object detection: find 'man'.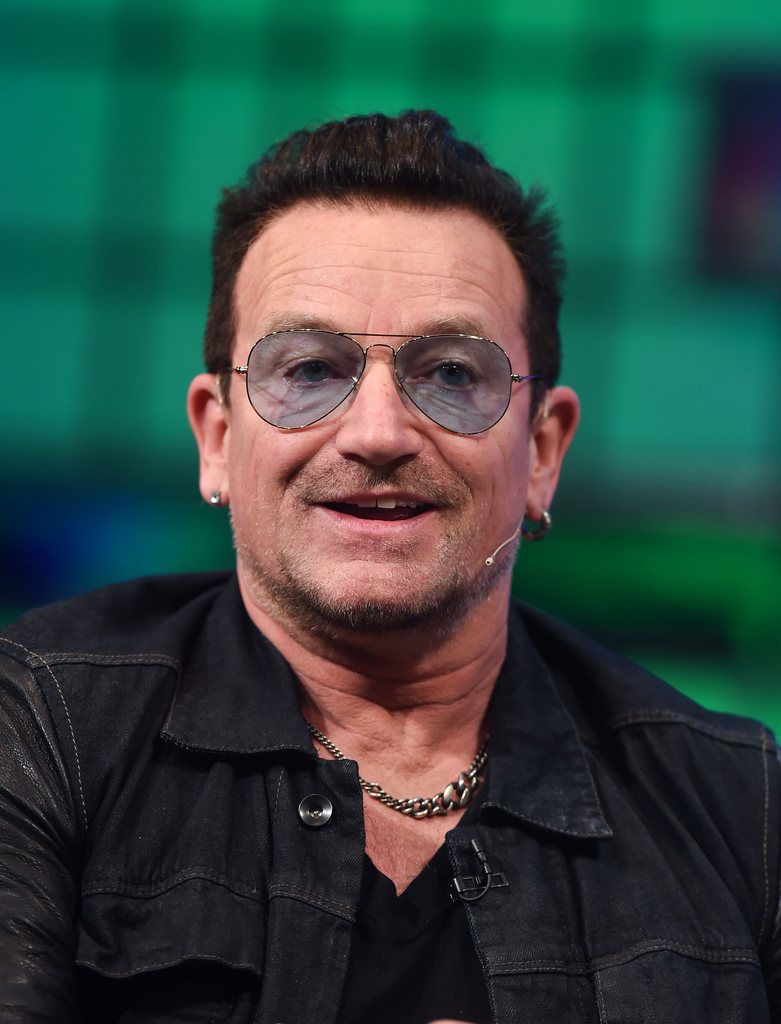
(x1=0, y1=114, x2=780, y2=1023).
